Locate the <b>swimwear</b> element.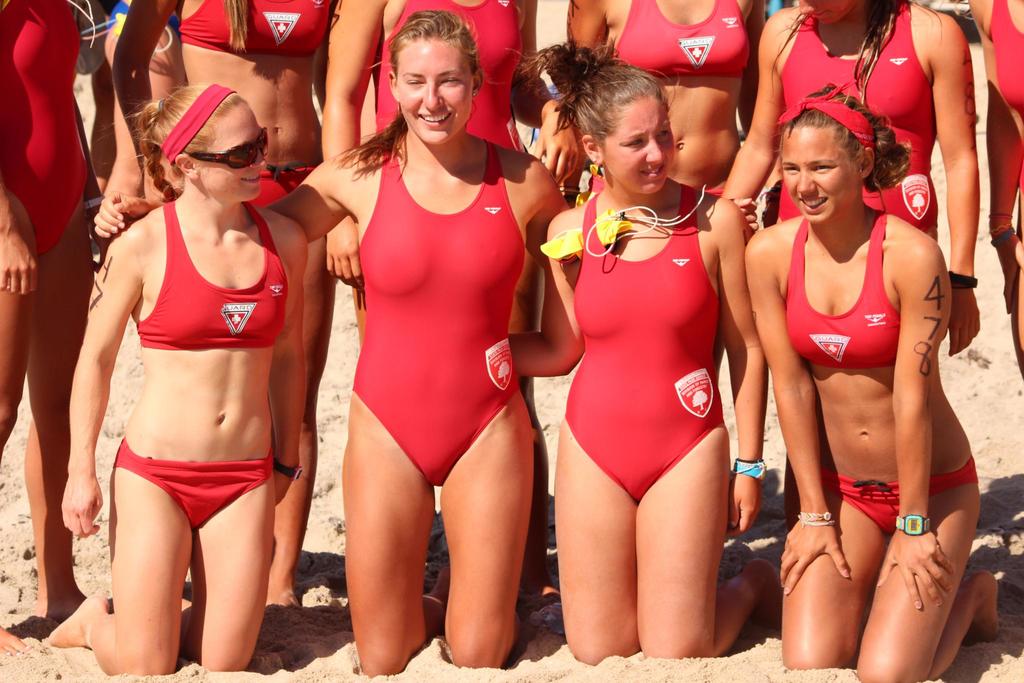
Element bbox: box=[185, 0, 334, 58].
